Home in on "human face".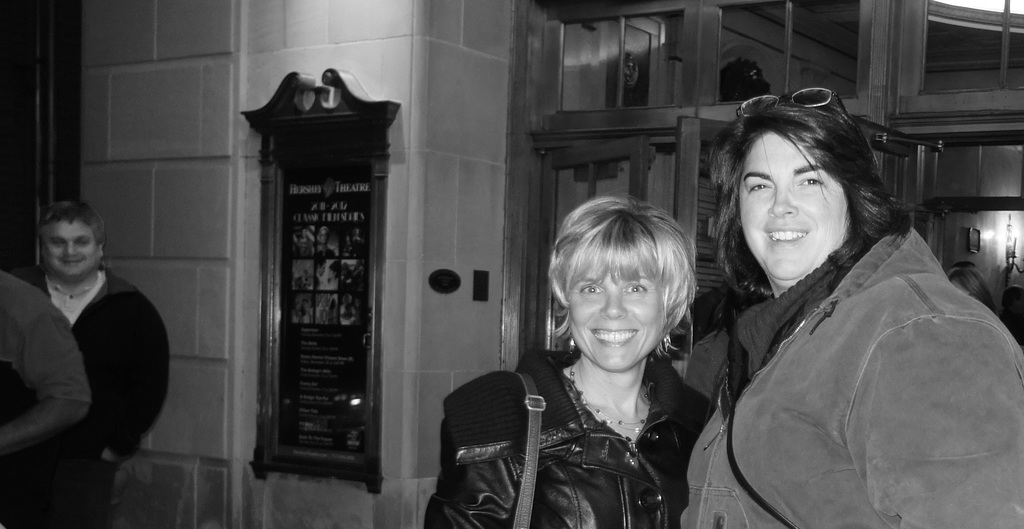
Homed in at 739, 129, 855, 276.
